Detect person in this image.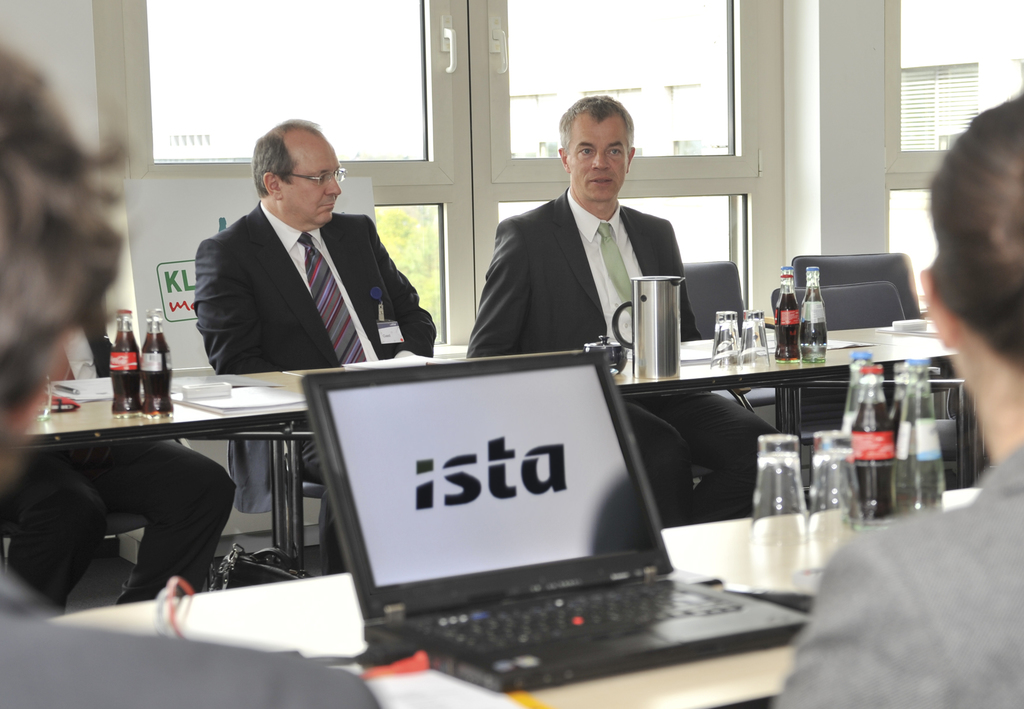
Detection: 194/117/434/577.
